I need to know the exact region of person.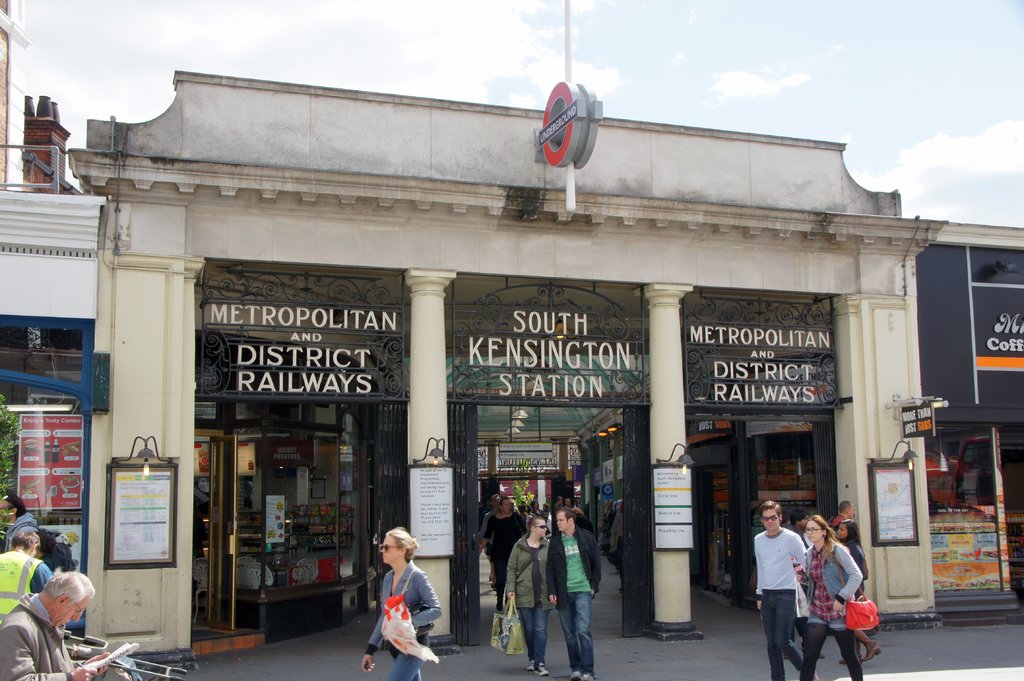
Region: select_region(507, 516, 550, 676).
